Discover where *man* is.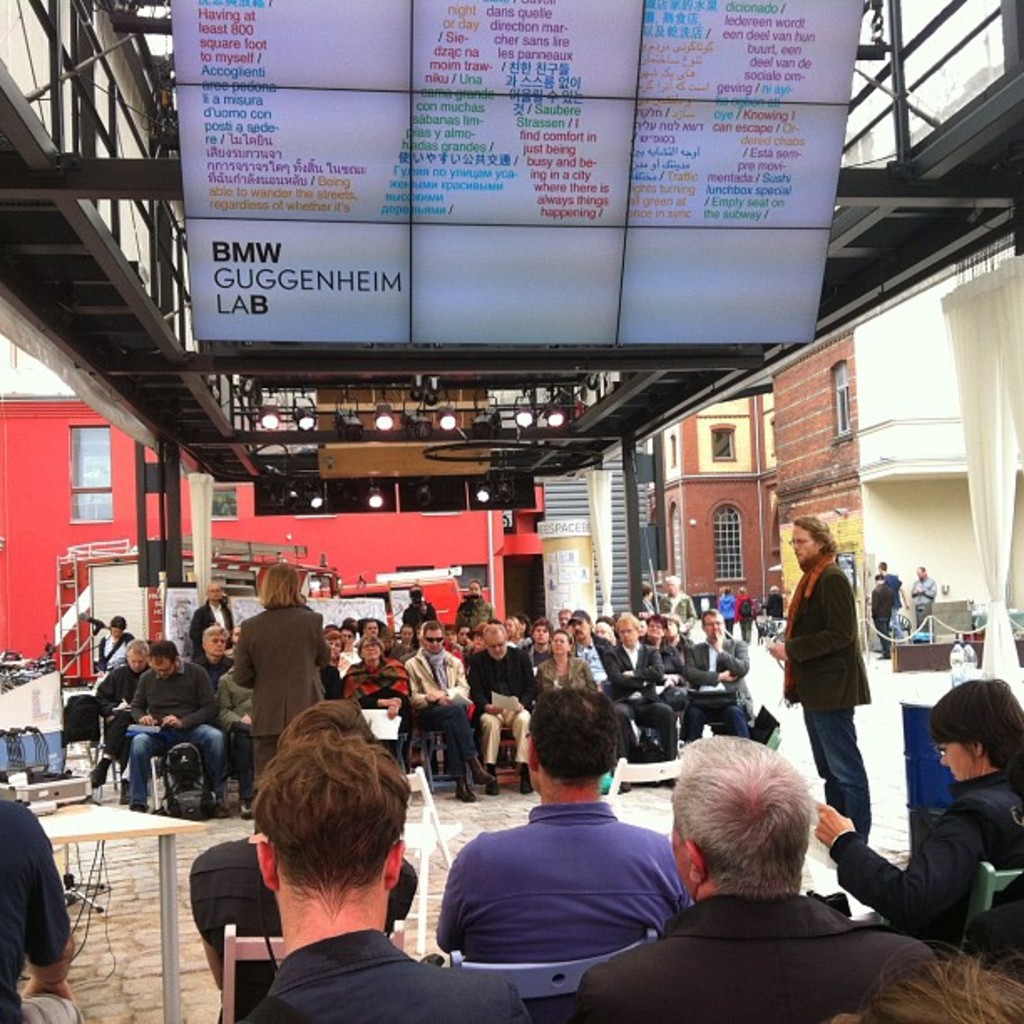
Discovered at region(0, 798, 85, 1022).
